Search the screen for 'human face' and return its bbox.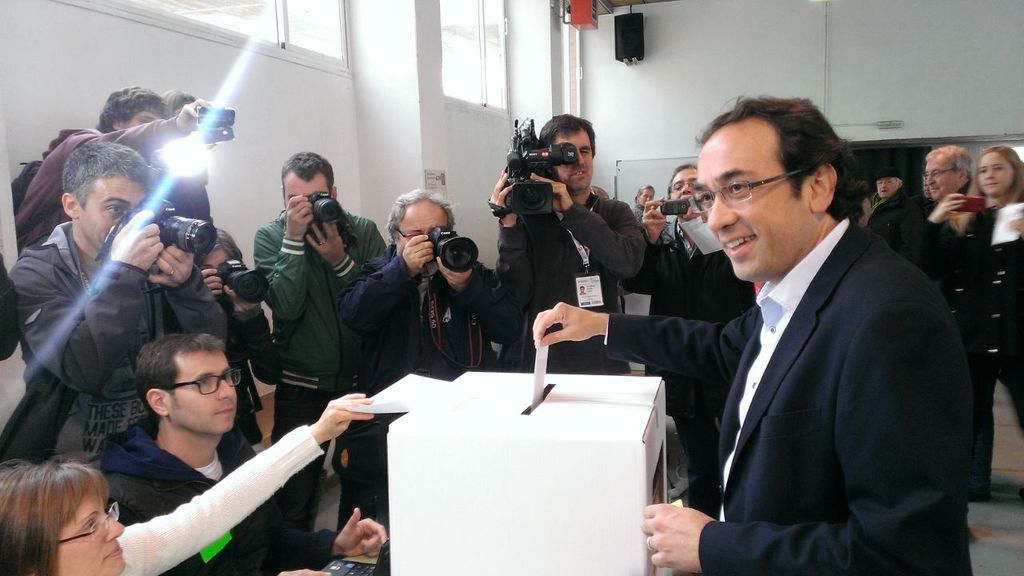
Found: box(122, 110, 161, 131).
